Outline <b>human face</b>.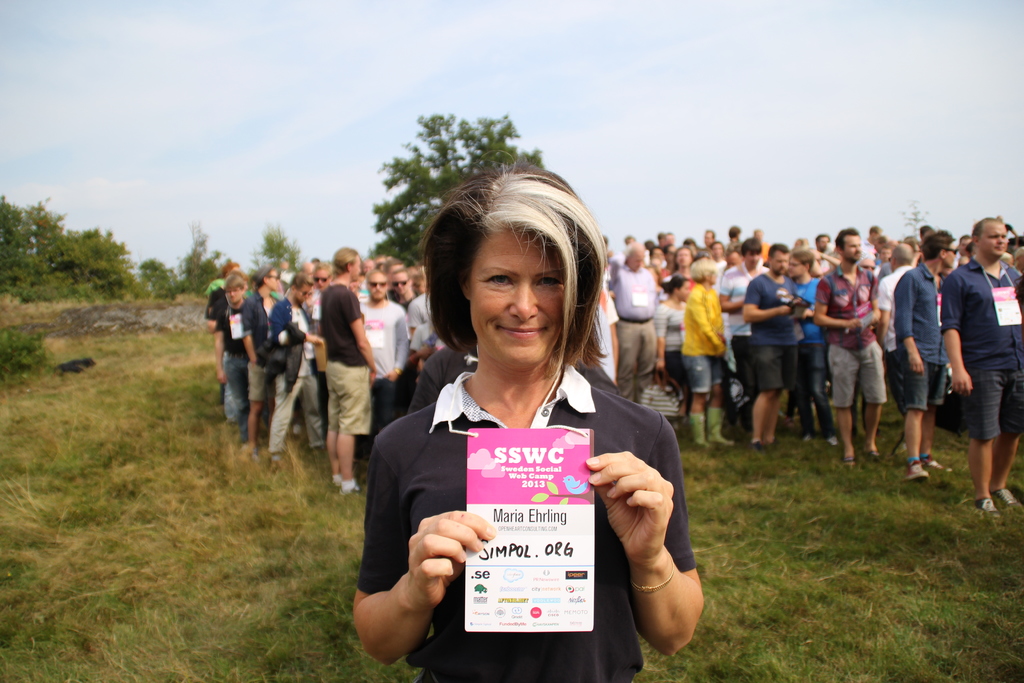
Outline: left=394, top=273, right=409, bottom=295.
